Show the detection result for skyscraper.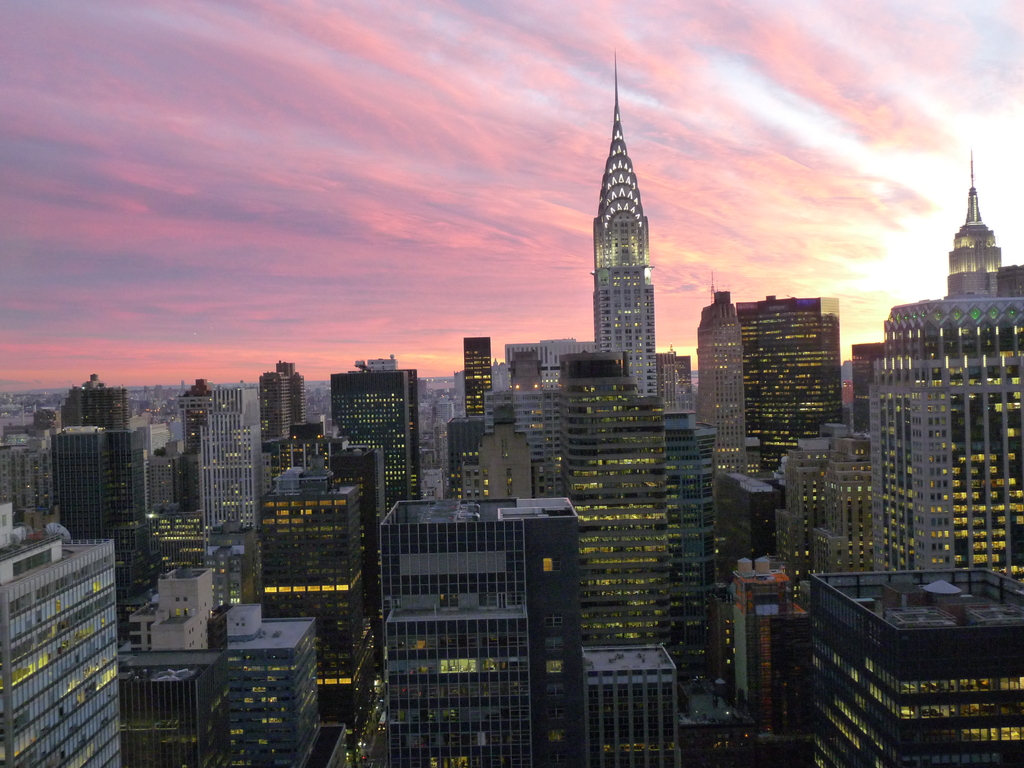
pyautogui.locateOnScreen(445, 36, 698, 658).
